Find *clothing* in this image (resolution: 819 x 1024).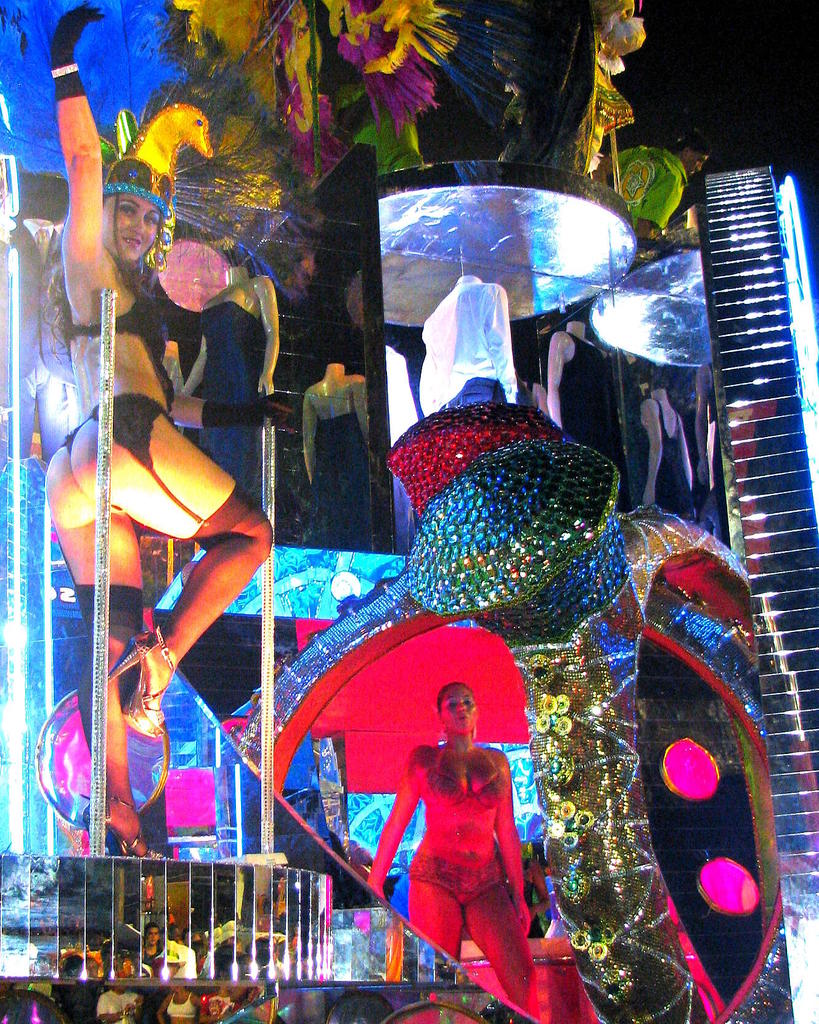
<box>656,423,688,517</box>.
